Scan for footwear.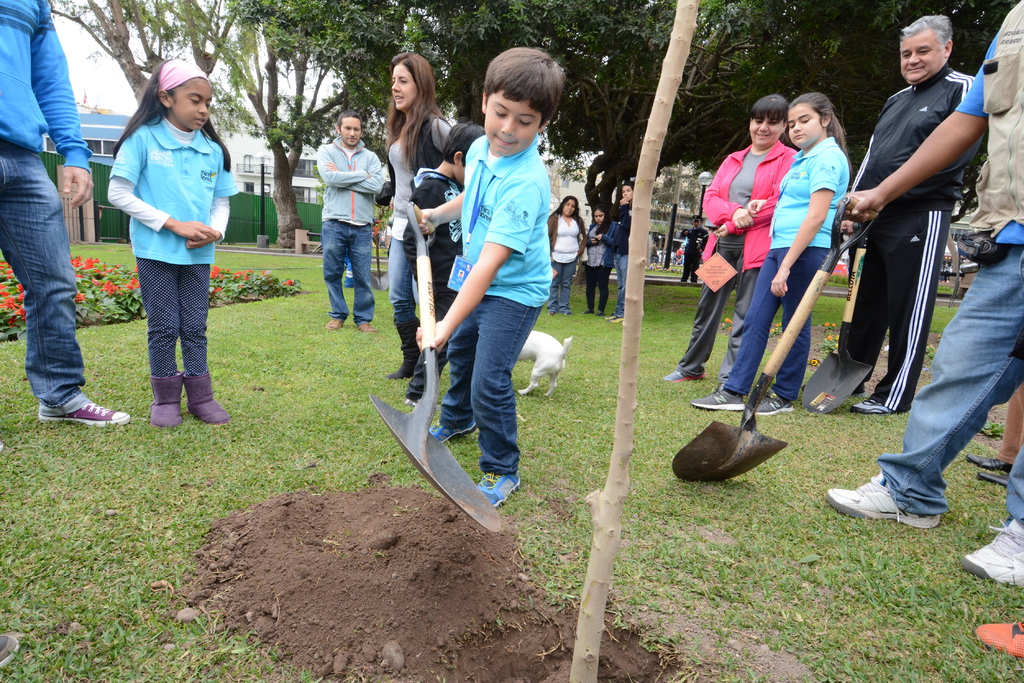
Scan result: bbox=(387, 319, 420, 378).
